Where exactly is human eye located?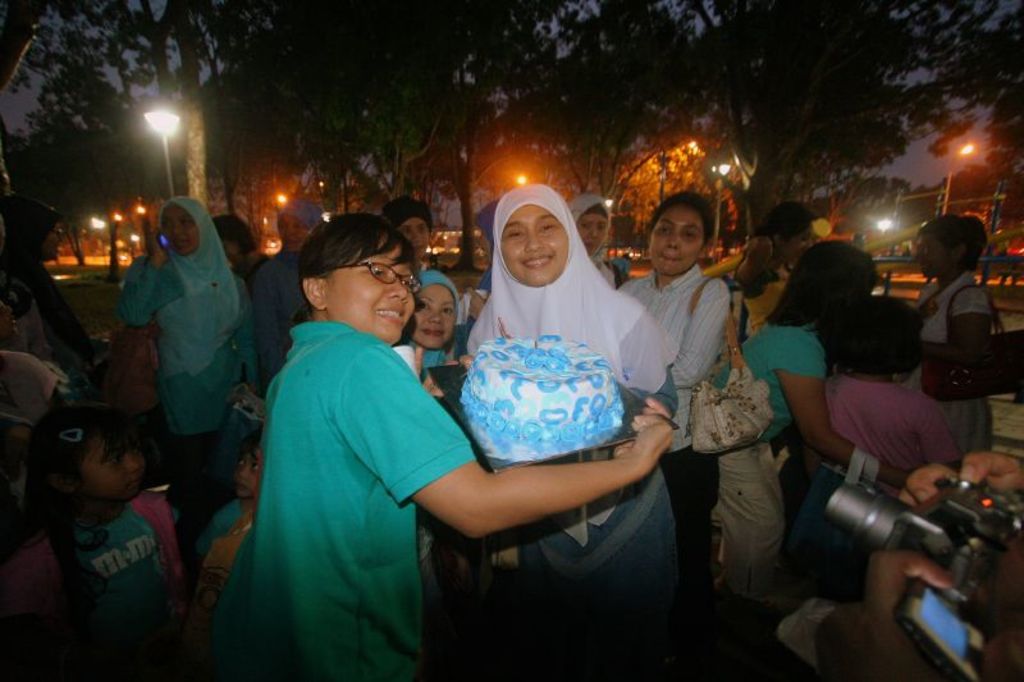
Its bounding box is left=367, top=262, right=383, bottom=279.
